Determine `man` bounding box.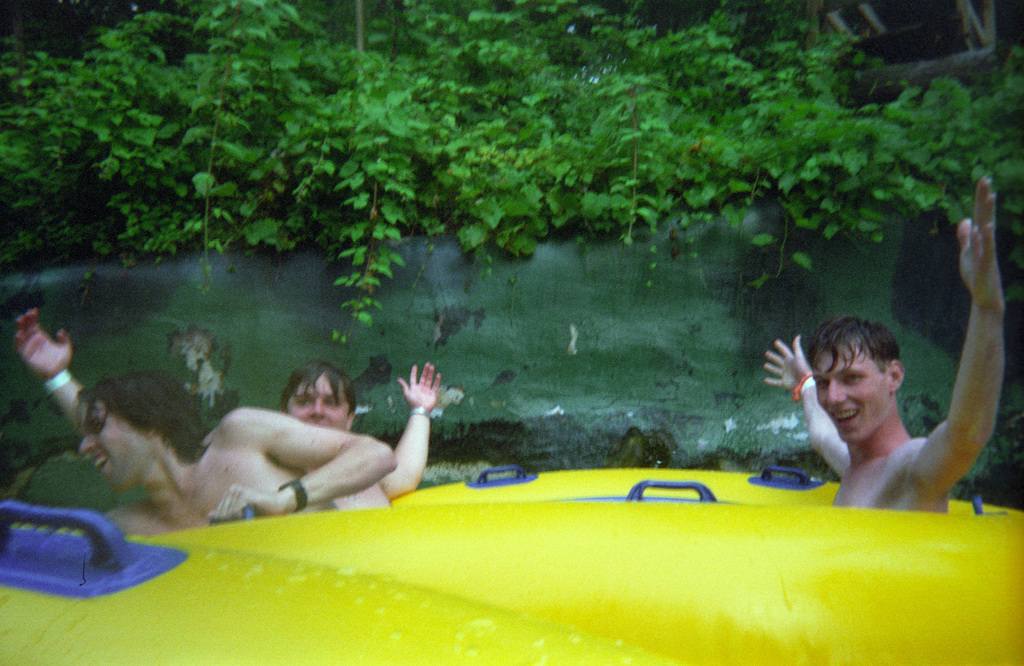
Determined: [69, 368, 403, 532].
